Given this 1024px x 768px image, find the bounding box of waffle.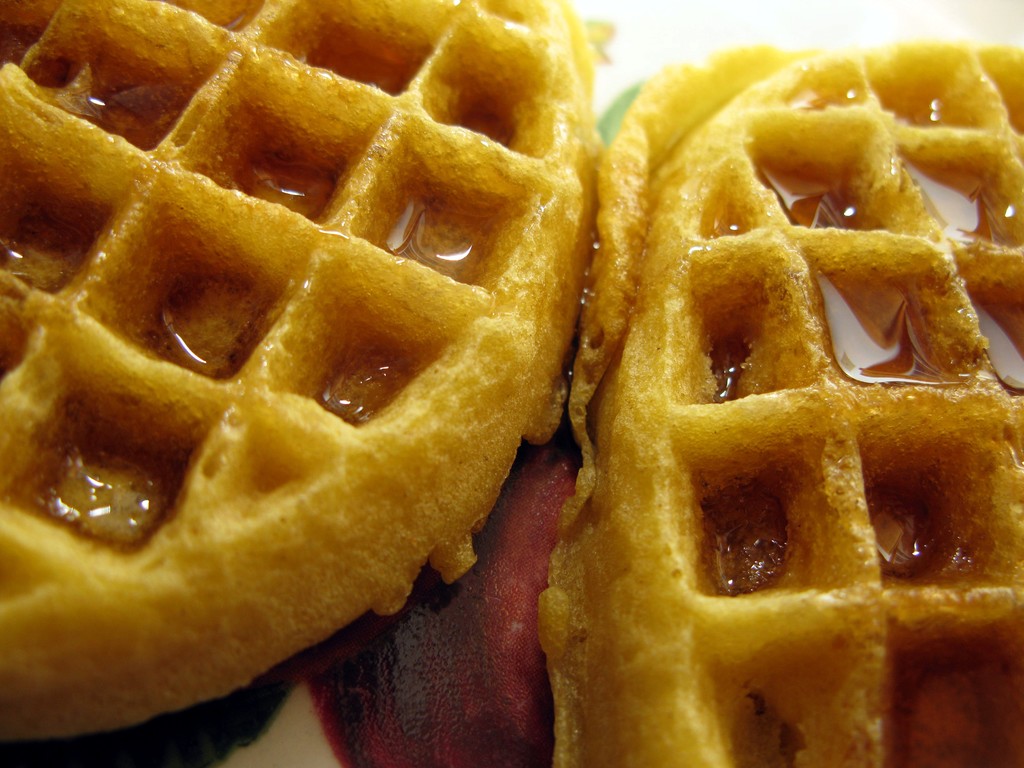
BBox(0, 0, 604, 740).
